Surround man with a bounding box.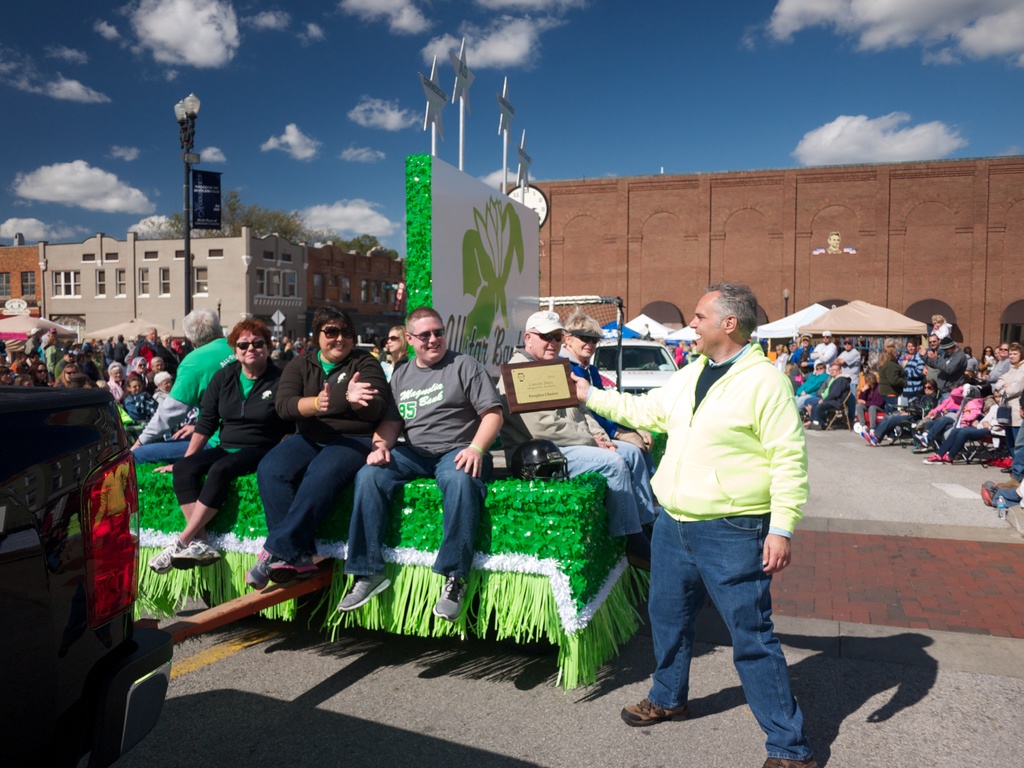
BBox(918, 332, 941, 383).
